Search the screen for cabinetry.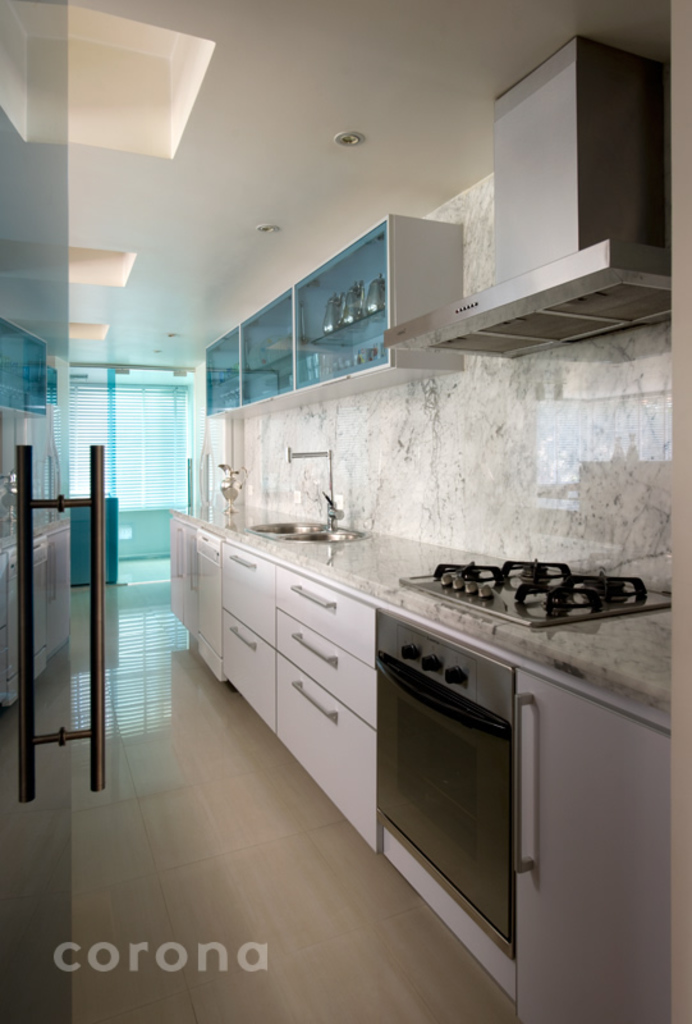
Found at (192,527,220,564).
